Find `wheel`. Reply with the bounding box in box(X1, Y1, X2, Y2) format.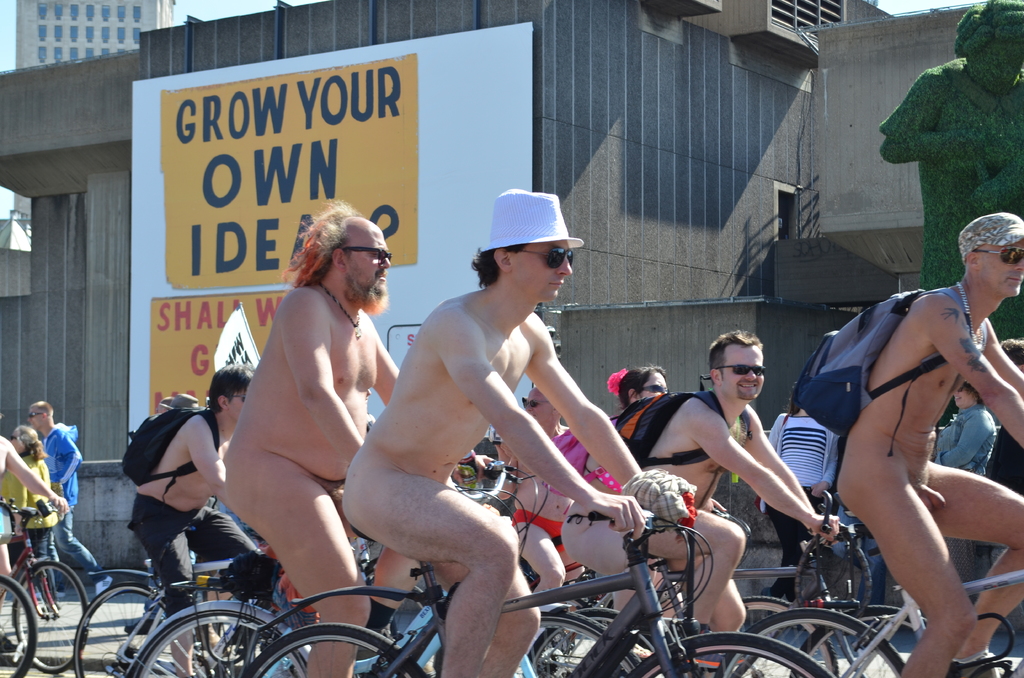
box(743, 596, 840, 675).
